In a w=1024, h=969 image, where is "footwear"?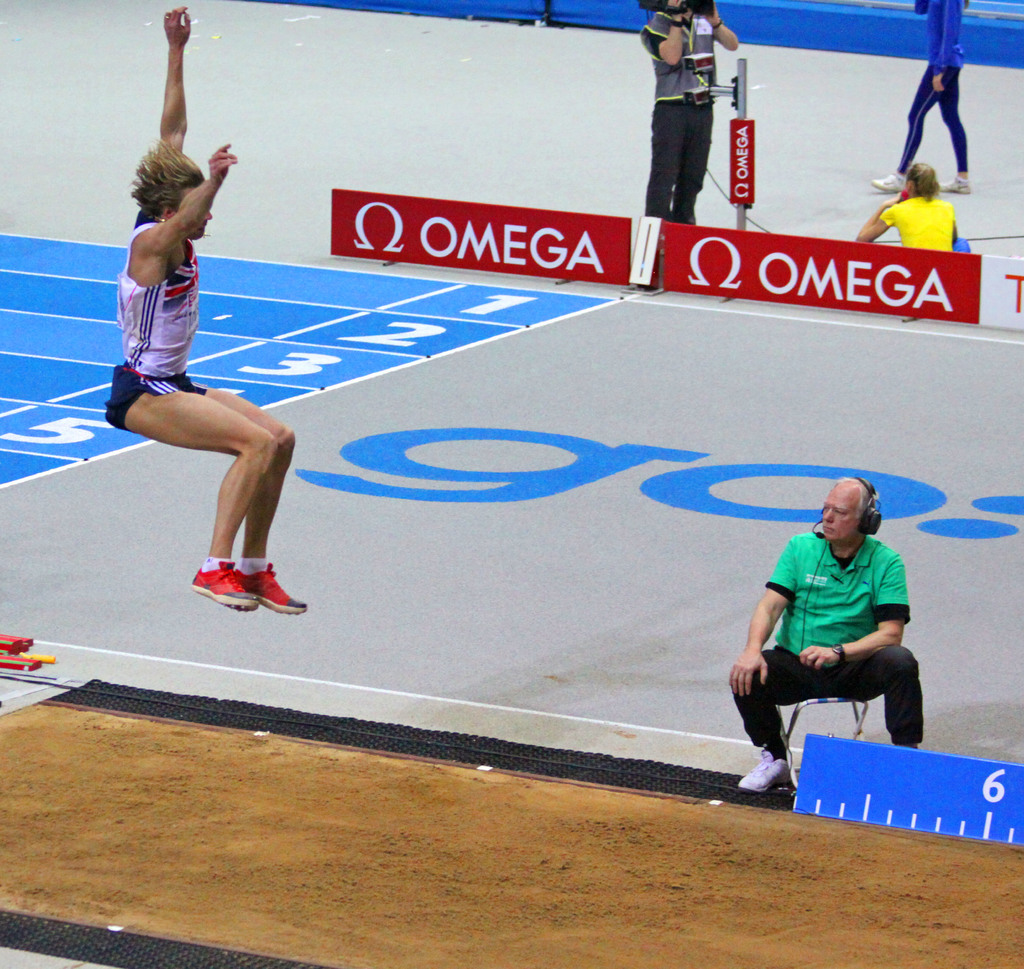
box(230, 558, 303, 613).
